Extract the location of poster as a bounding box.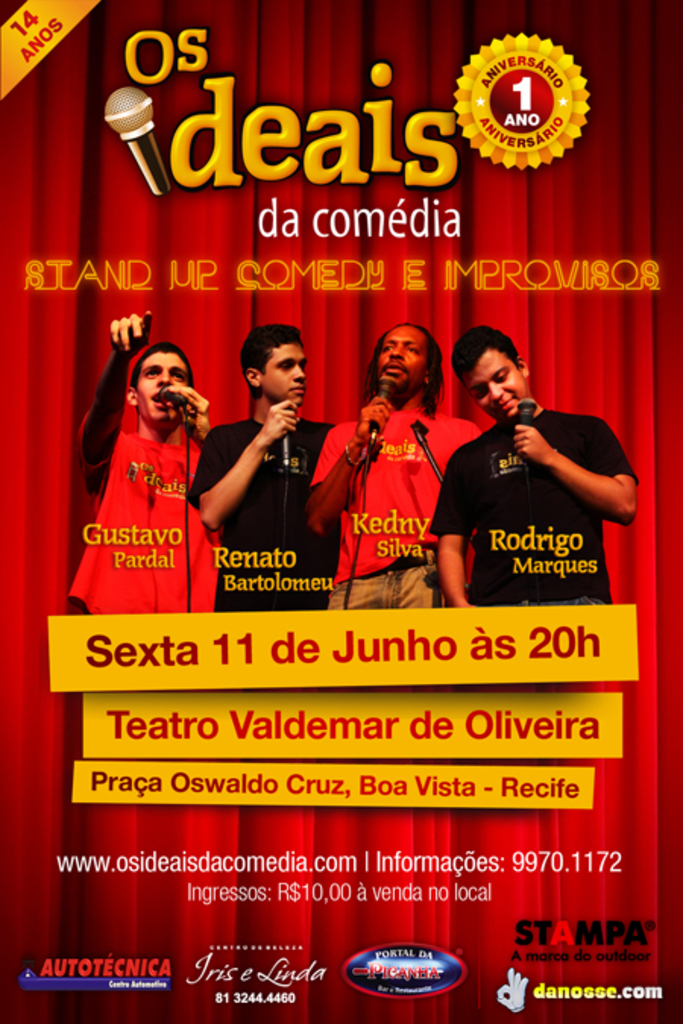
pyautogui.locateOnScreen(0, 0, 681, 1022).
